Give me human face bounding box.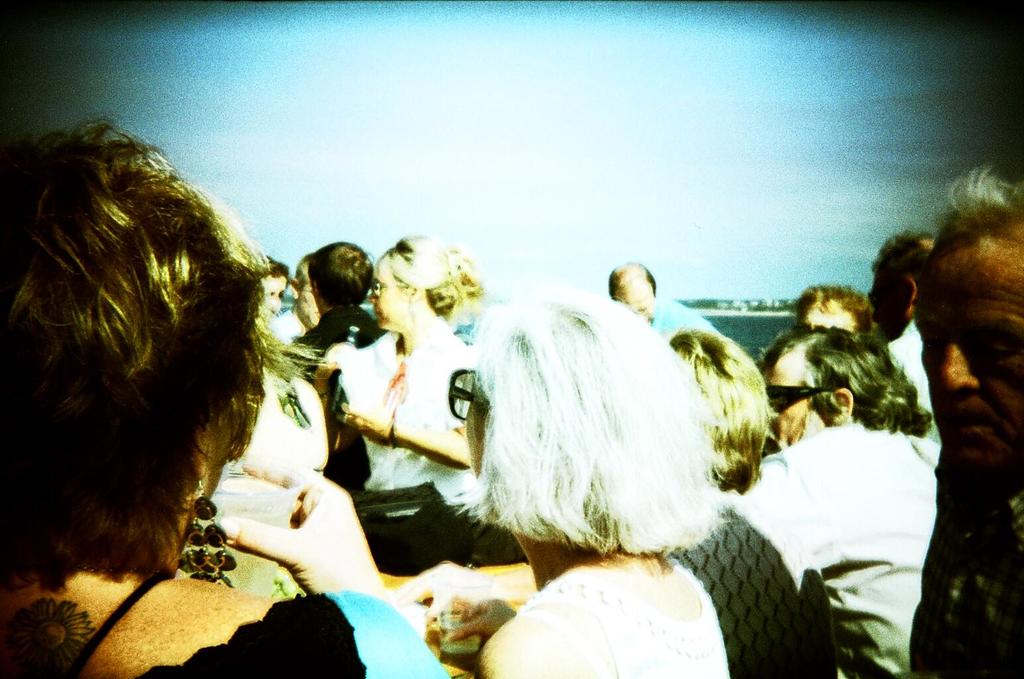
(x1=766, y1=360, x2=809, y2=450).
